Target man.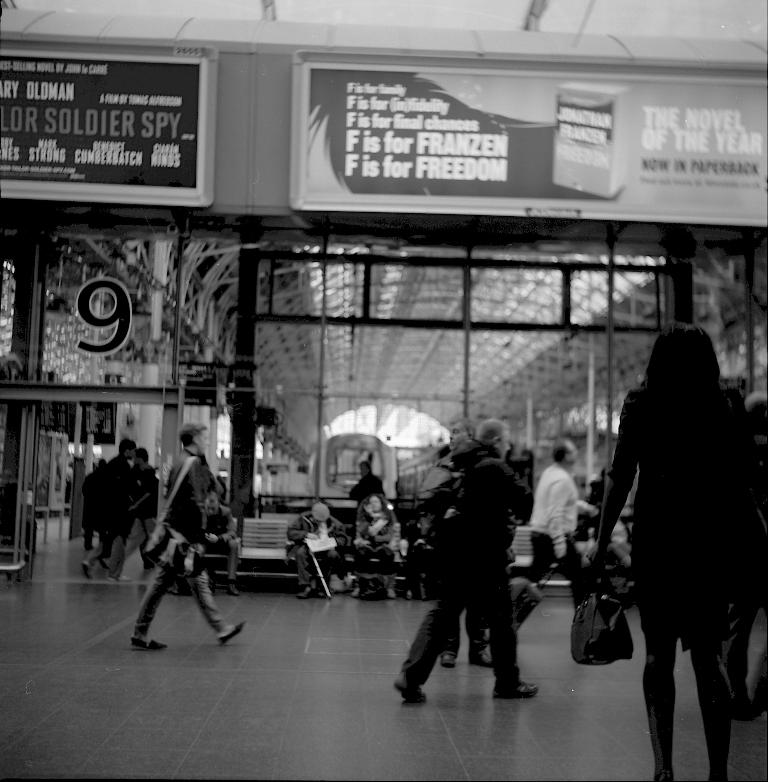
Target region: {"x1": 85, "y1": 455, "x2": 107, "y2": 549}.
